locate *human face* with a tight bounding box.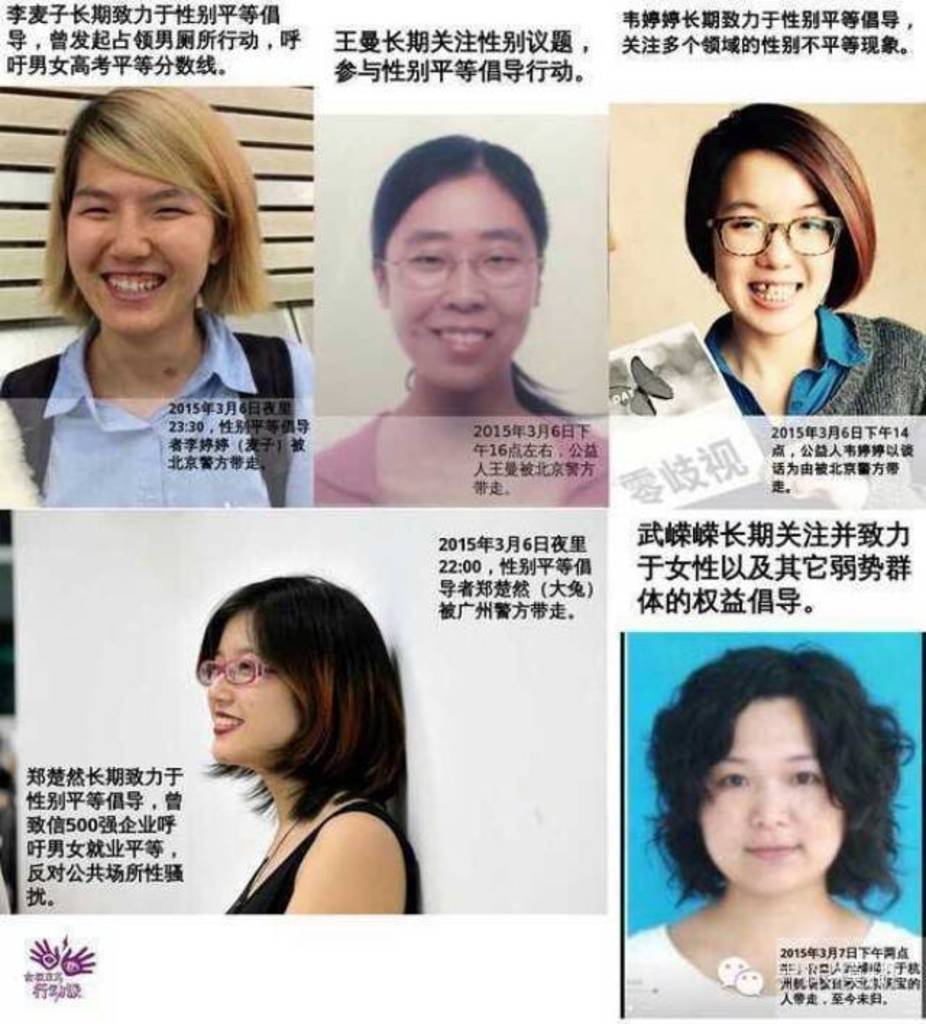
pyautogui.locateOnScreen(65, 145, 218, 334).
